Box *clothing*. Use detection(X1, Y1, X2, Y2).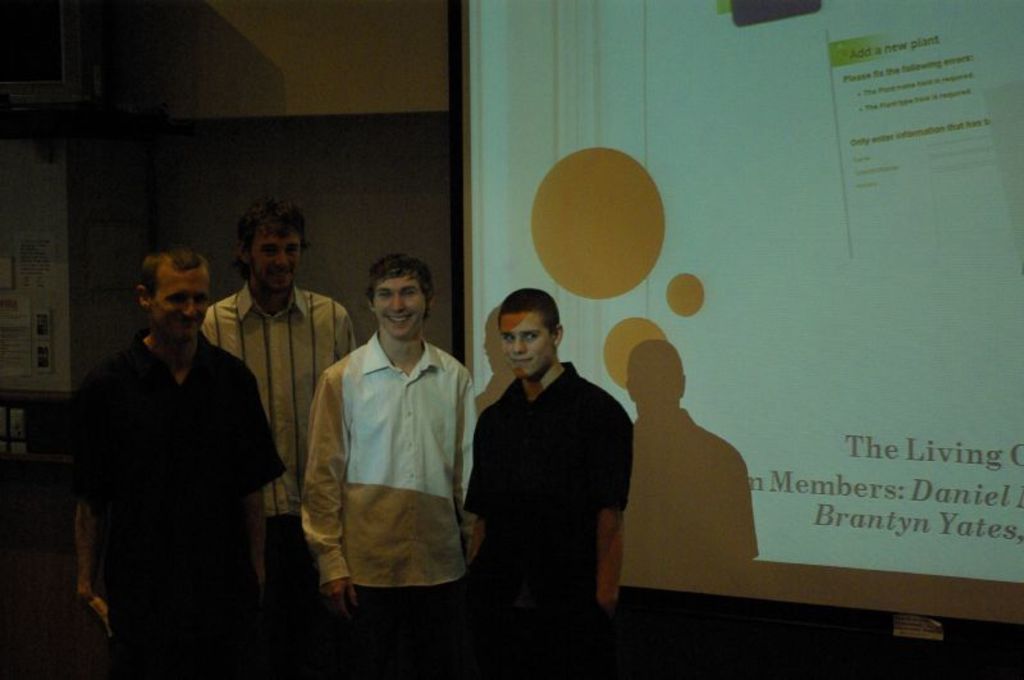
detection(188, 283, 360, 671).
